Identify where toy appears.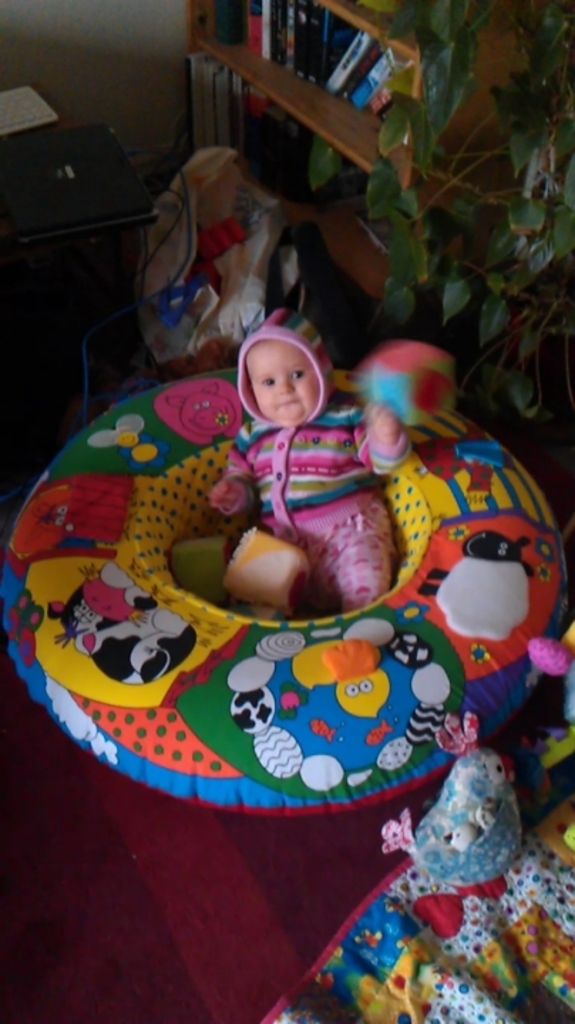
Appears at x1=169, y1=535, x2=228, y2=610.
